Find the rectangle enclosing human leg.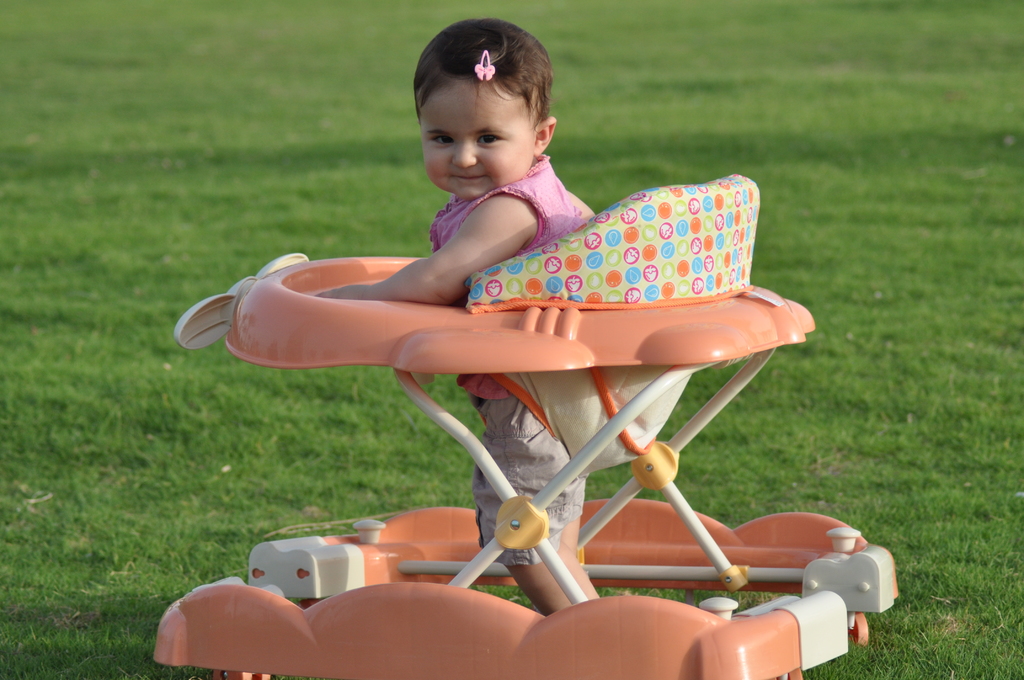
[x1=472, y1=393, x2=605, y2=614].
